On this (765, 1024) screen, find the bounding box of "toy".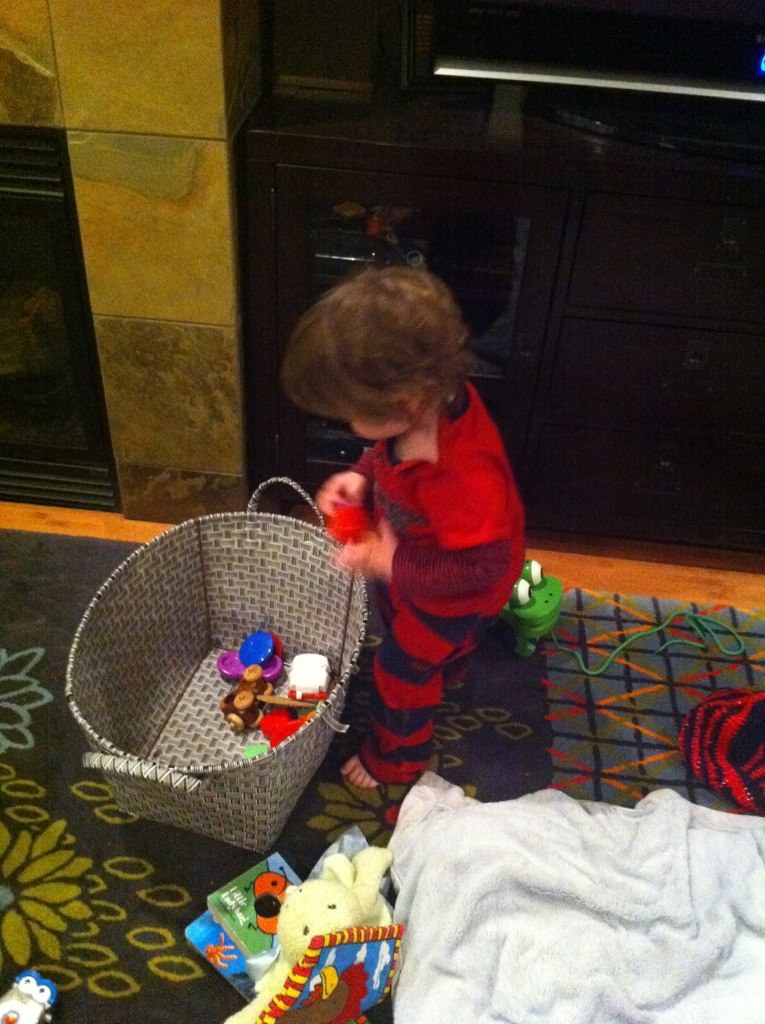
Bounding box: {"left": 226, "top": 836, "right": 389, "bottom": 1023}.
